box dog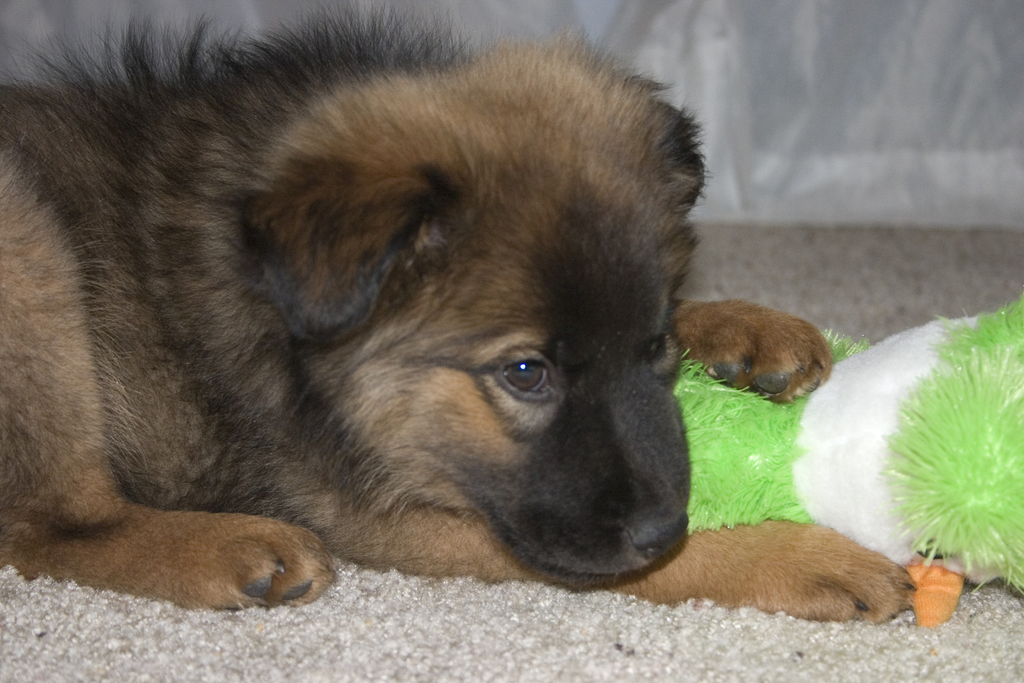
0:4:935:617
